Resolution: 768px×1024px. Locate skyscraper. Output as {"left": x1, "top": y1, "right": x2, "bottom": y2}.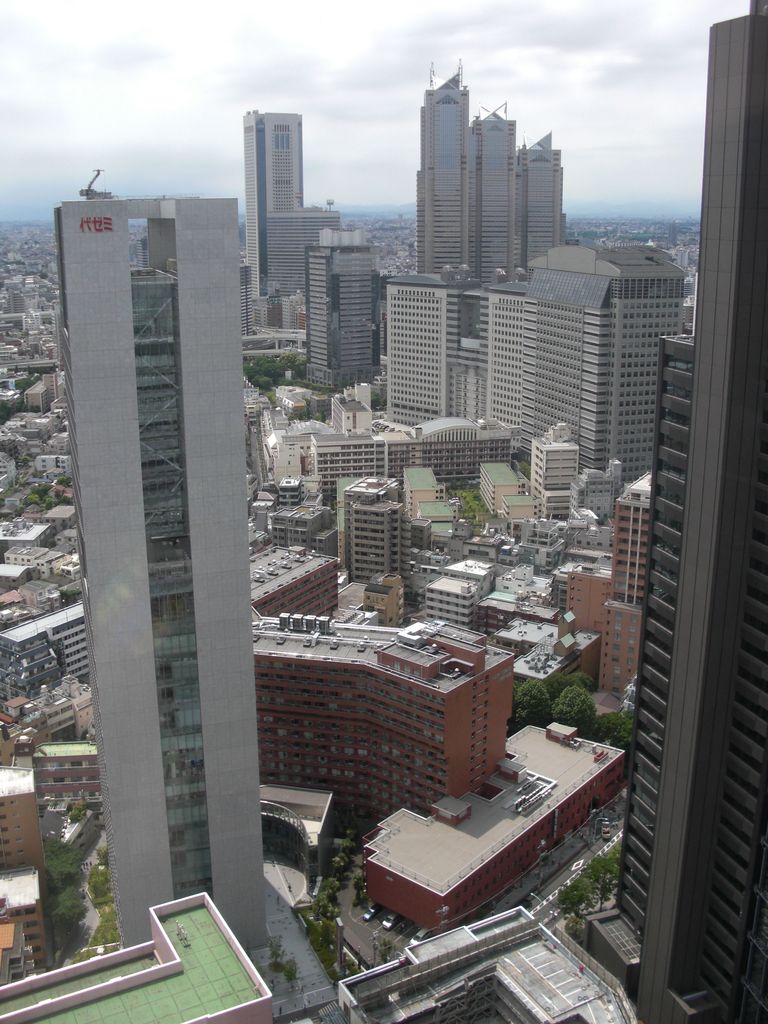
{"left": 401, "top": 56, "right": 581, "bottom": 289}.
